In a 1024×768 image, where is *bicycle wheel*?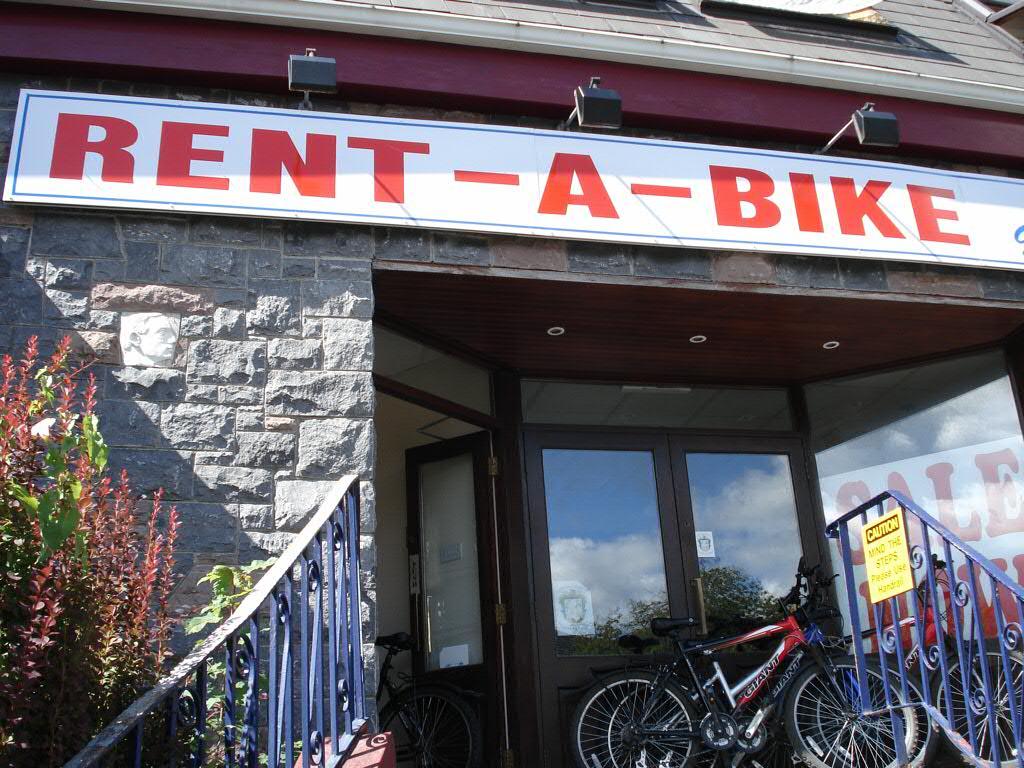
x1=811, y1=664, x2=936, y2=767.
